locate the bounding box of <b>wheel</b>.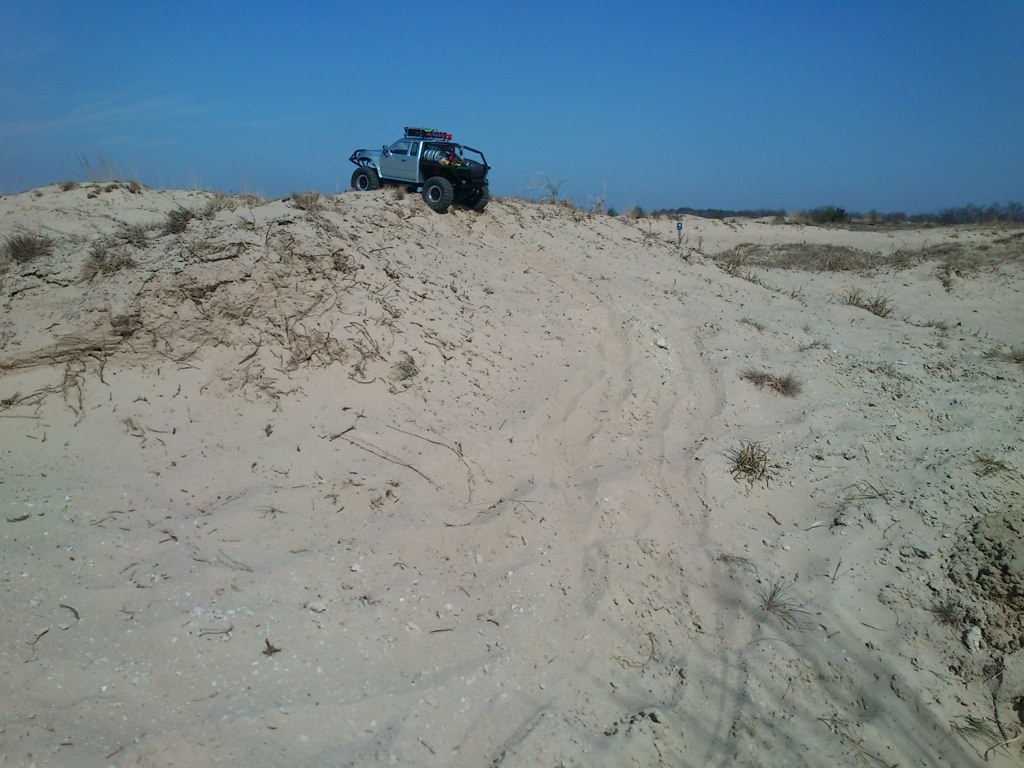
Bounding box: <bbox>476, 181, 485, 215</bbox>.
